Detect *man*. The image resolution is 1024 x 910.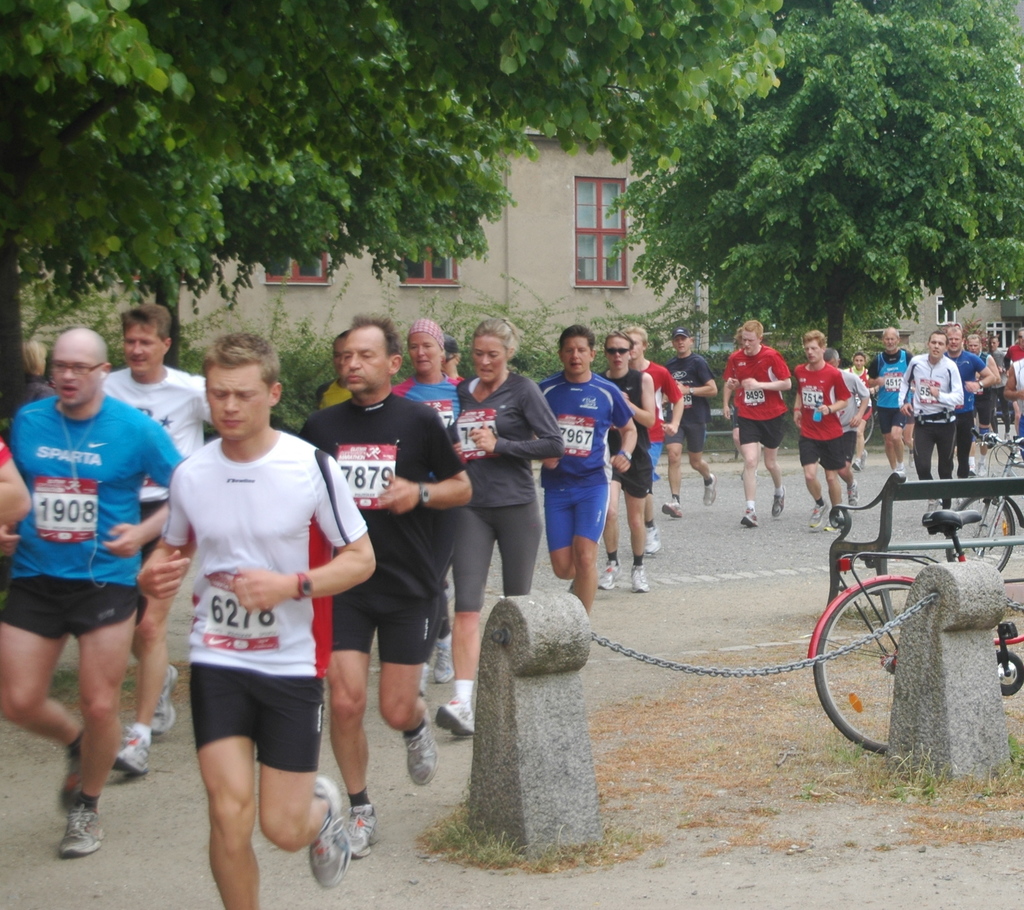
(left=794, top=328, right=848, bottom=528).
